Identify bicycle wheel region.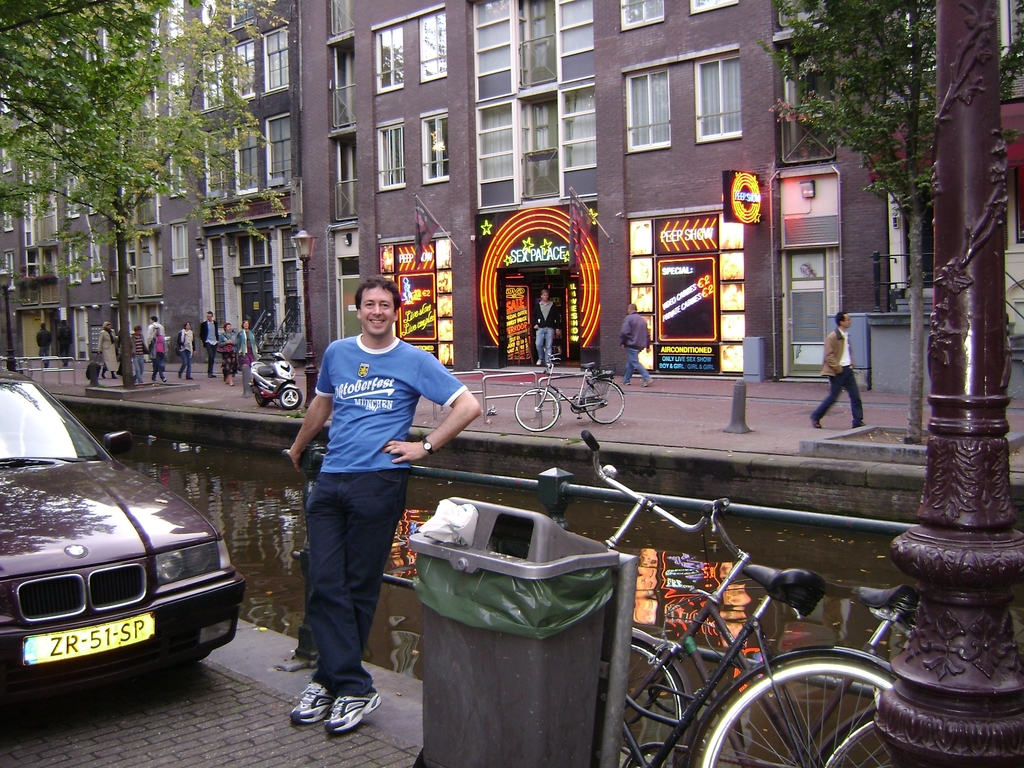
Region: (821,712,900,767).
